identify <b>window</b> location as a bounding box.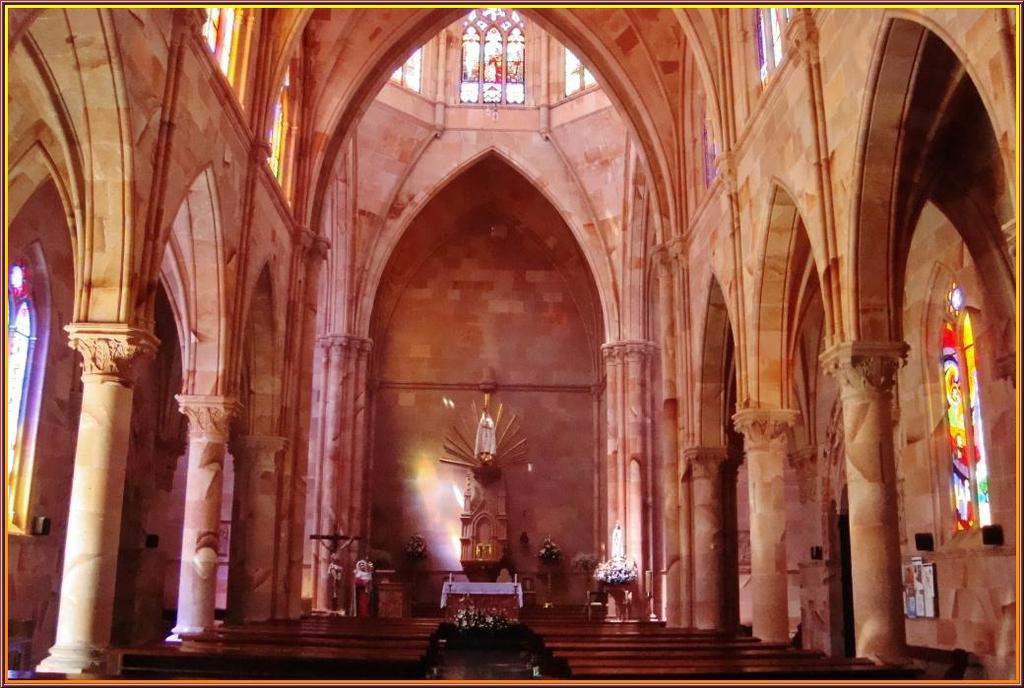
select_region(926, 255, 981, 552).
